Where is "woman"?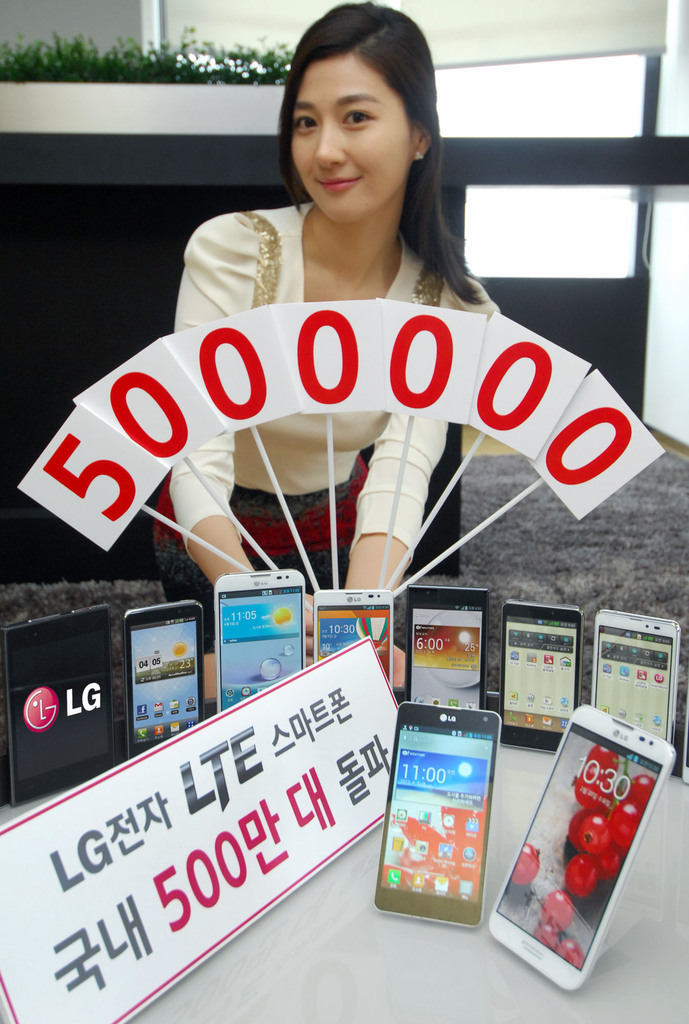
select_region(163, 37, 539, 515).
